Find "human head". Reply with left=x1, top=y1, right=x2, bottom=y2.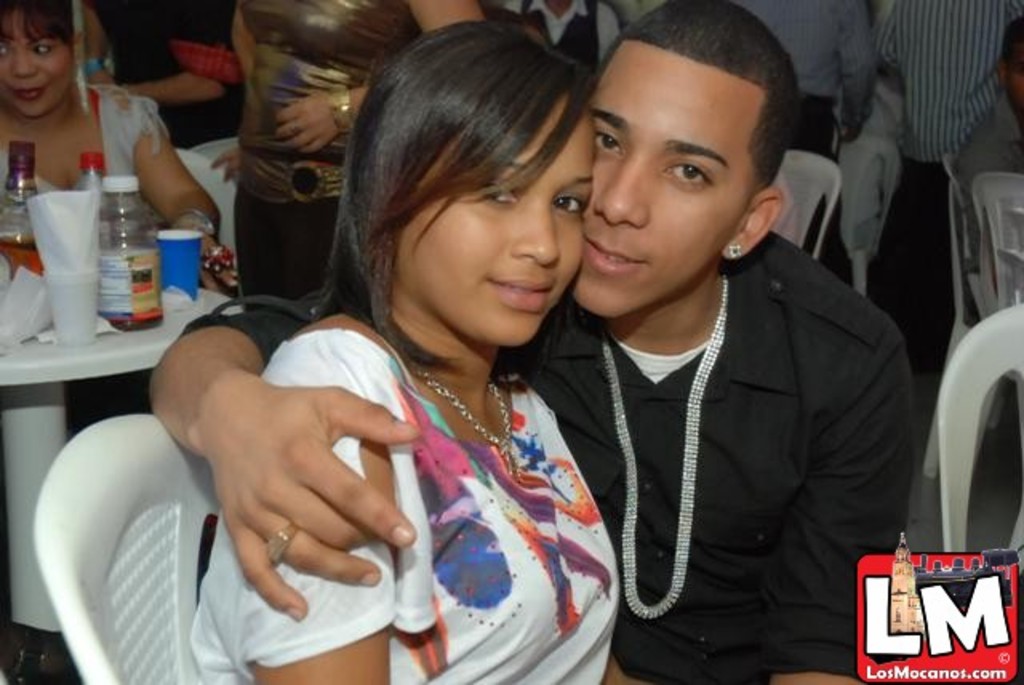
left=354, top=13, right=594, bottom=344.
